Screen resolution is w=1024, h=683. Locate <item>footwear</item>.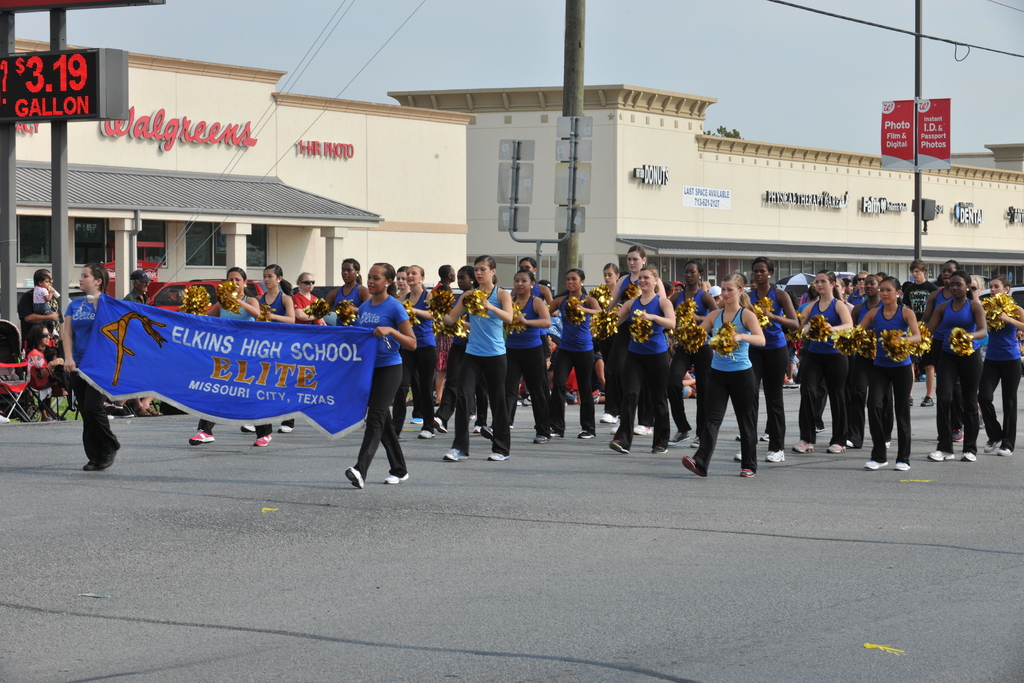
BBox(492, 450, 509, 460).
